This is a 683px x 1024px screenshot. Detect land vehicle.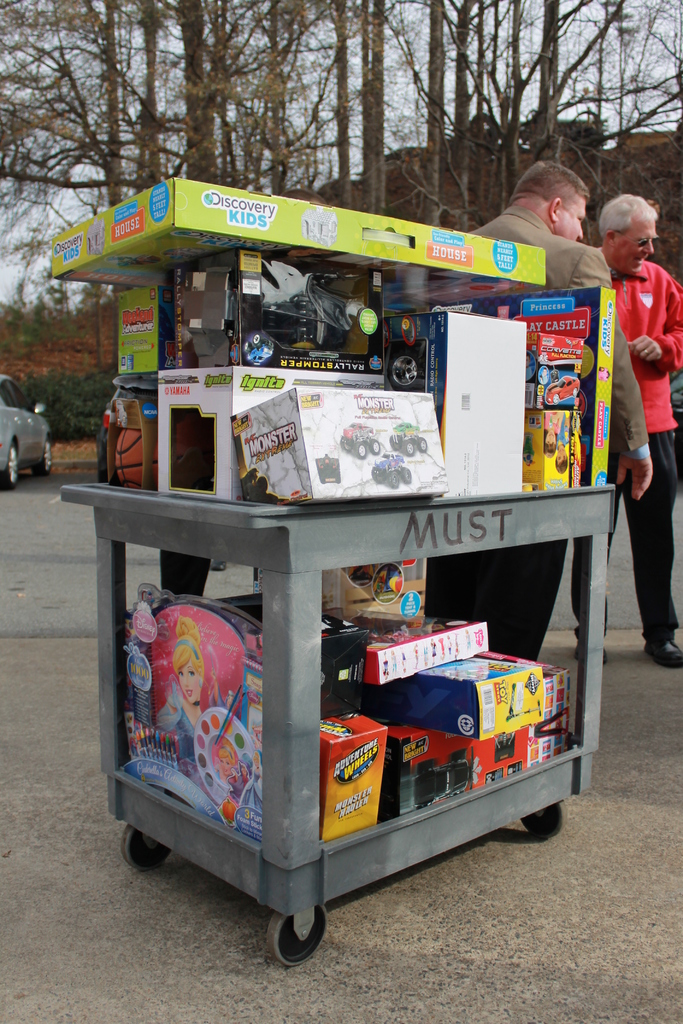
[x1=416, y1=757, x2=469, y2=806].
